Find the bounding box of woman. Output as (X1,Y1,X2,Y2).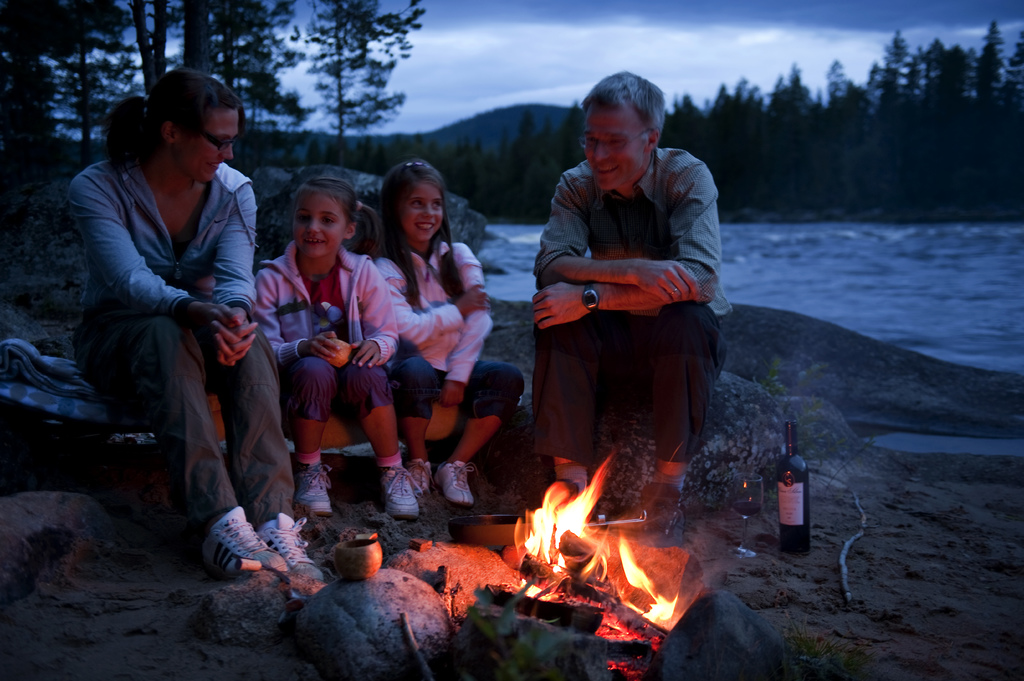
(60,77,270,570).
